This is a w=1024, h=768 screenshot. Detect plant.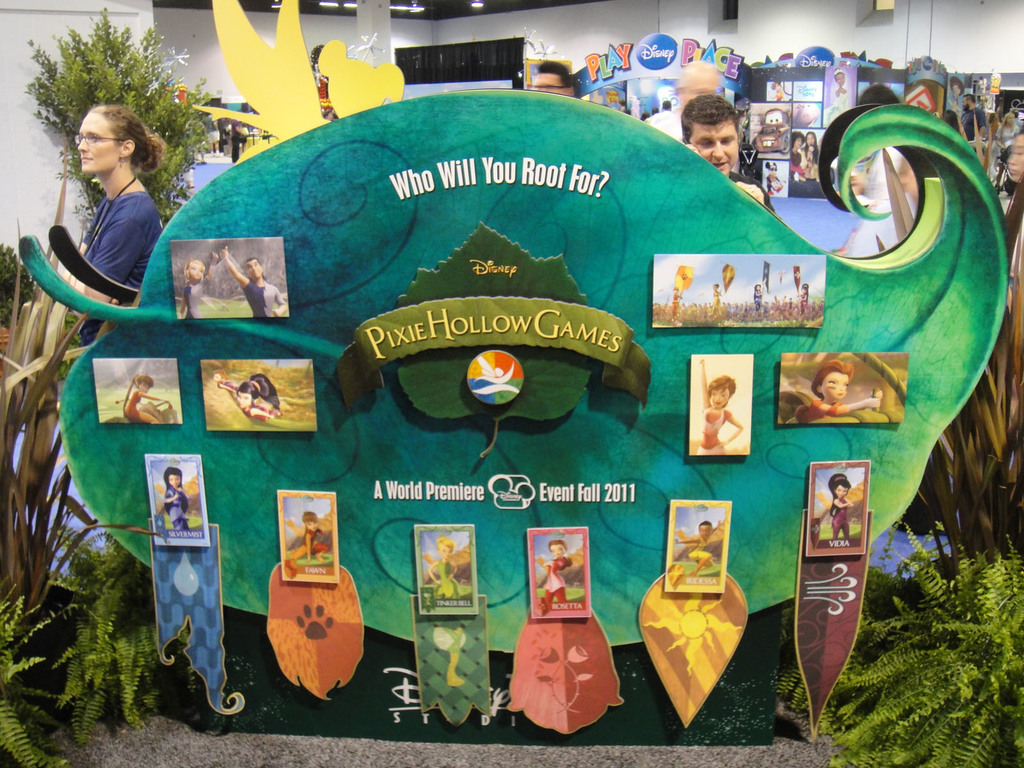
[x1=906, y1=108, x2=1023, y2=561].
